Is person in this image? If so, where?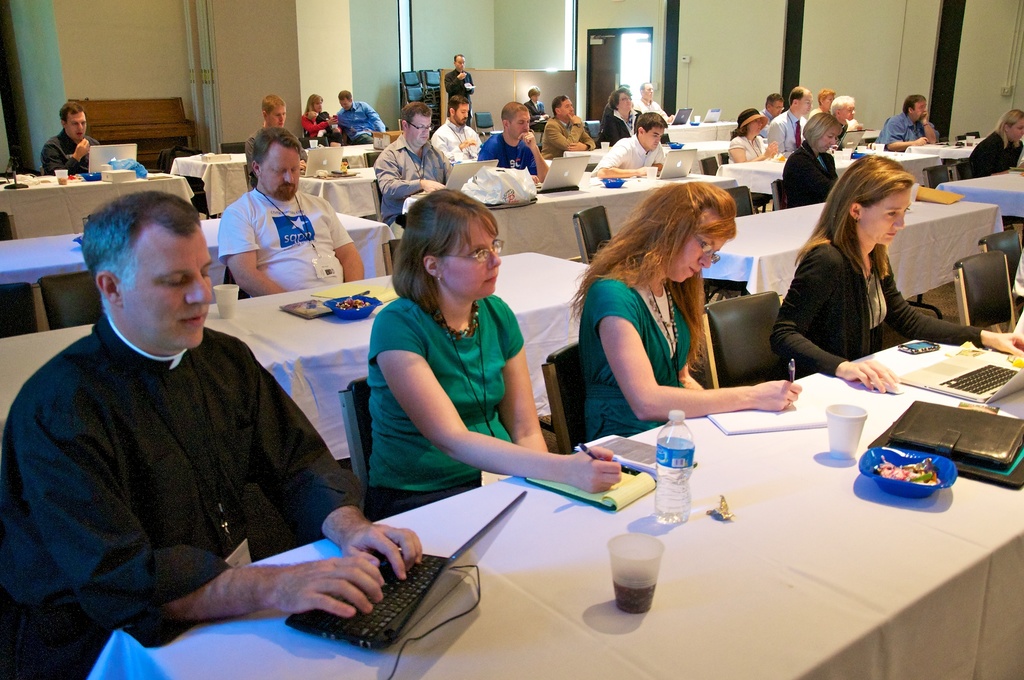
Yes, at [x1=814, y1=88, x2=840, y2=123].
